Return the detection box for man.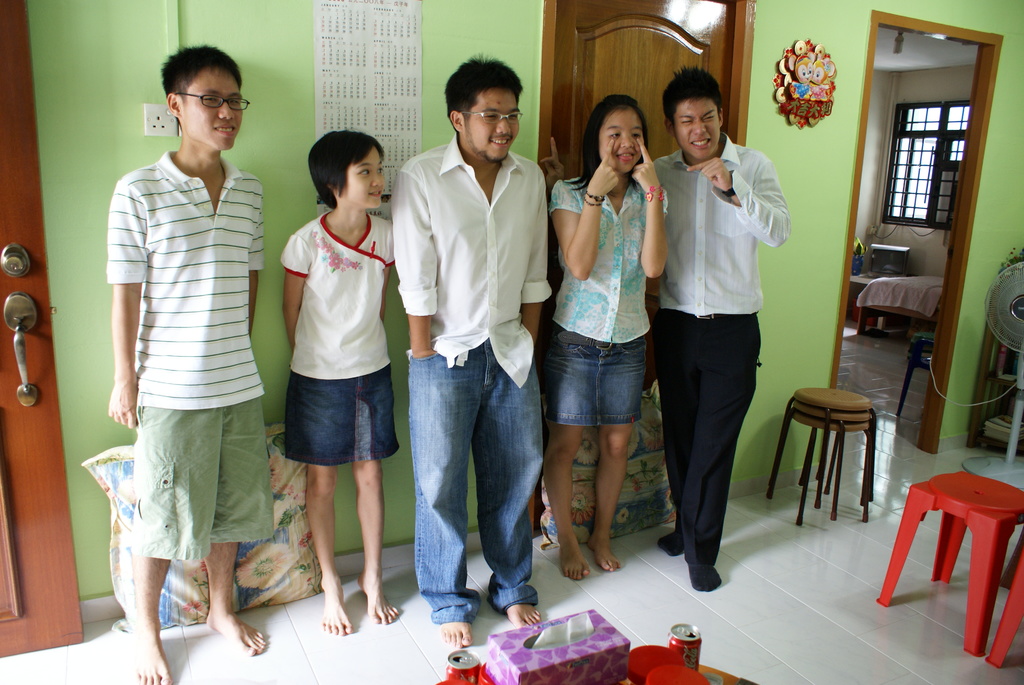
[left=390, top=54, right=540, bottom=649].
